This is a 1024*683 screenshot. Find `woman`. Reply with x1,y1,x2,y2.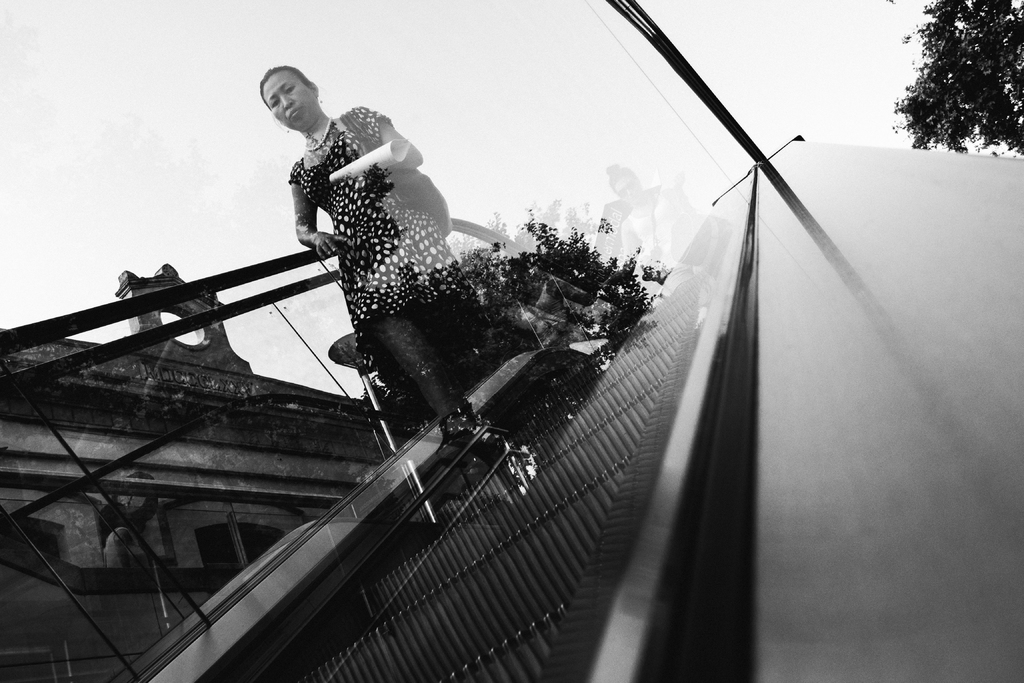
253,56,500,477.
